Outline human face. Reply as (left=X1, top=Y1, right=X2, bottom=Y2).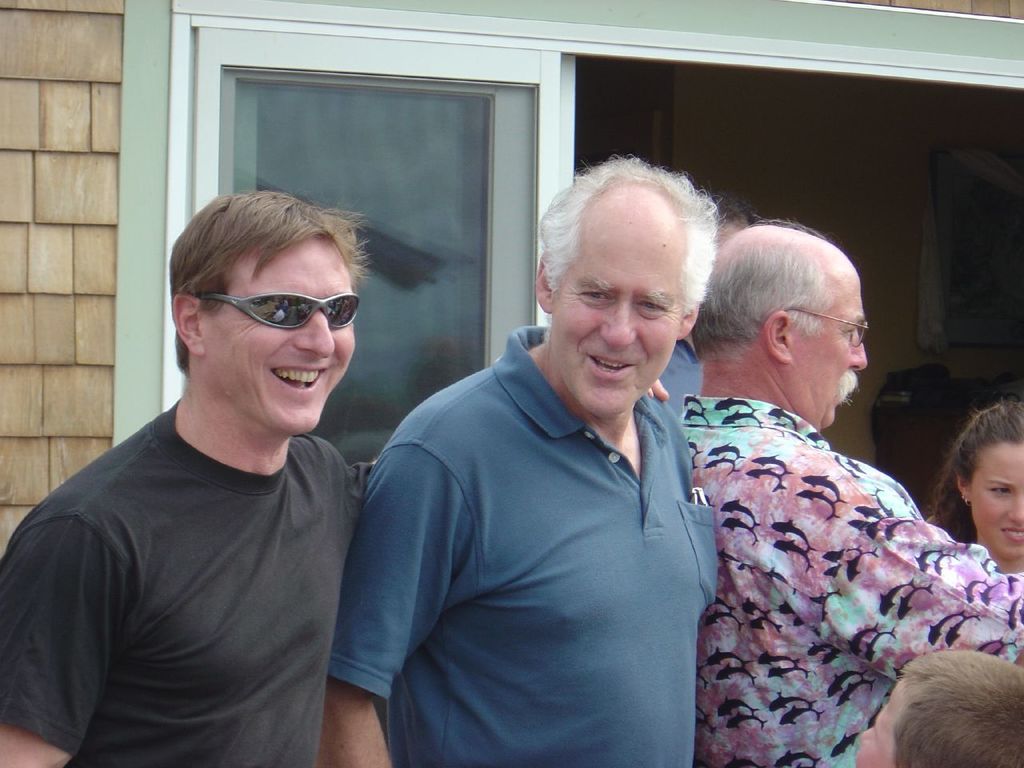
(left=786, top=256, right=862, bottom=430).
